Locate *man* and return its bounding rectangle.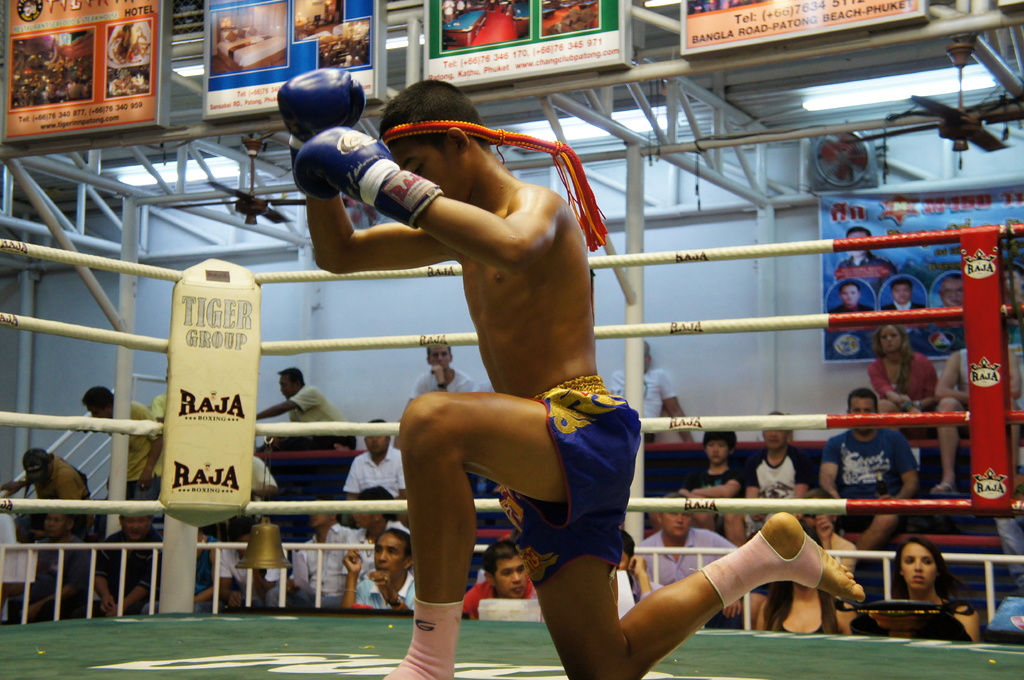
(left=84, top=510, right=157, bottom=613).
